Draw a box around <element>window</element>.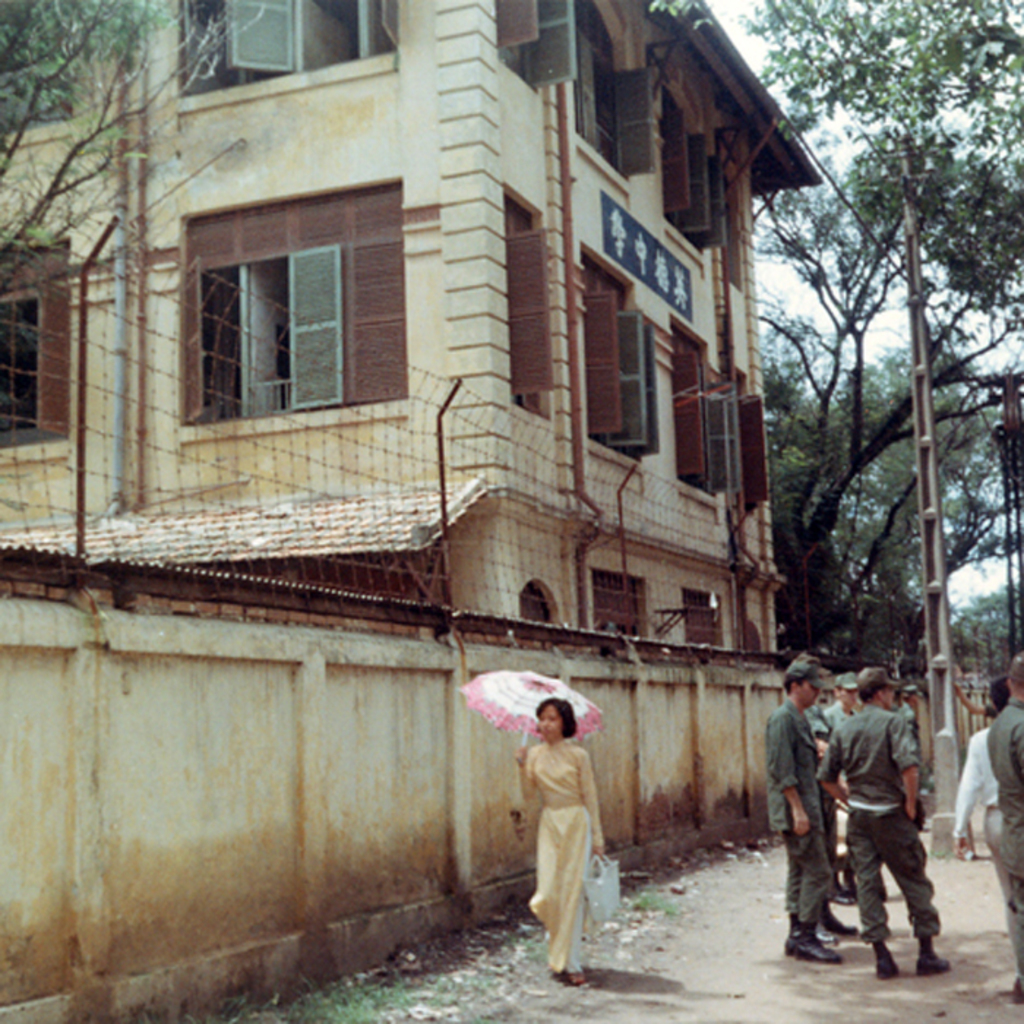
region(515, 581, 565, 623).
